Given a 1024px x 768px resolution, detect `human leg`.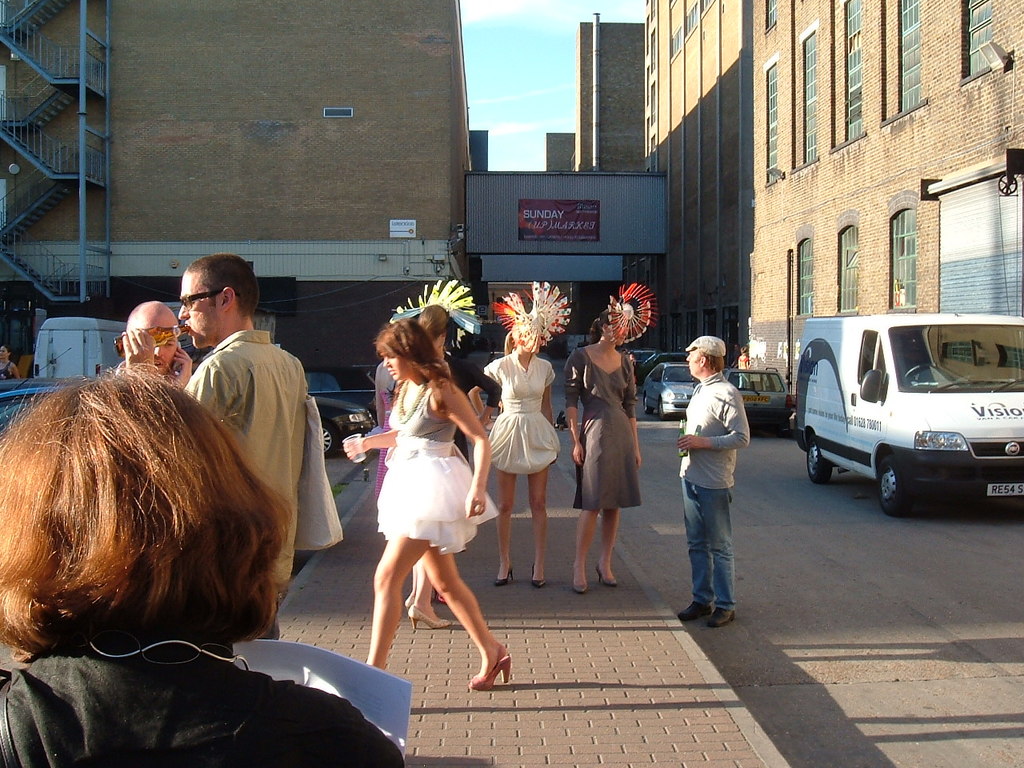
BBox(569, 498, 595, 590).
